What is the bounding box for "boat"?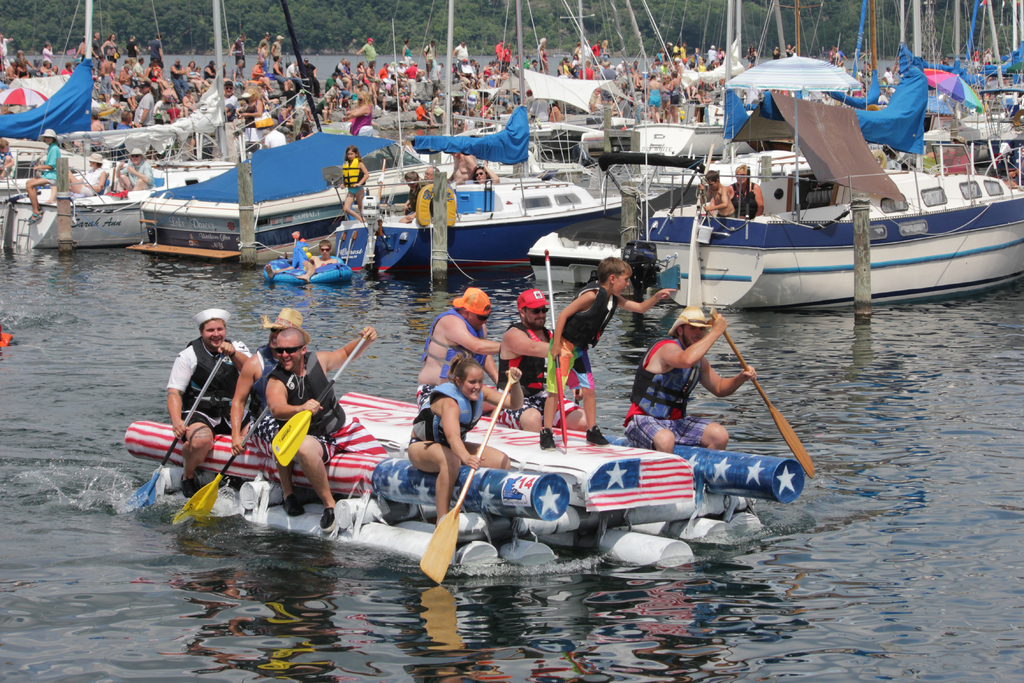
bbox=[123, 387, 808, 580].
